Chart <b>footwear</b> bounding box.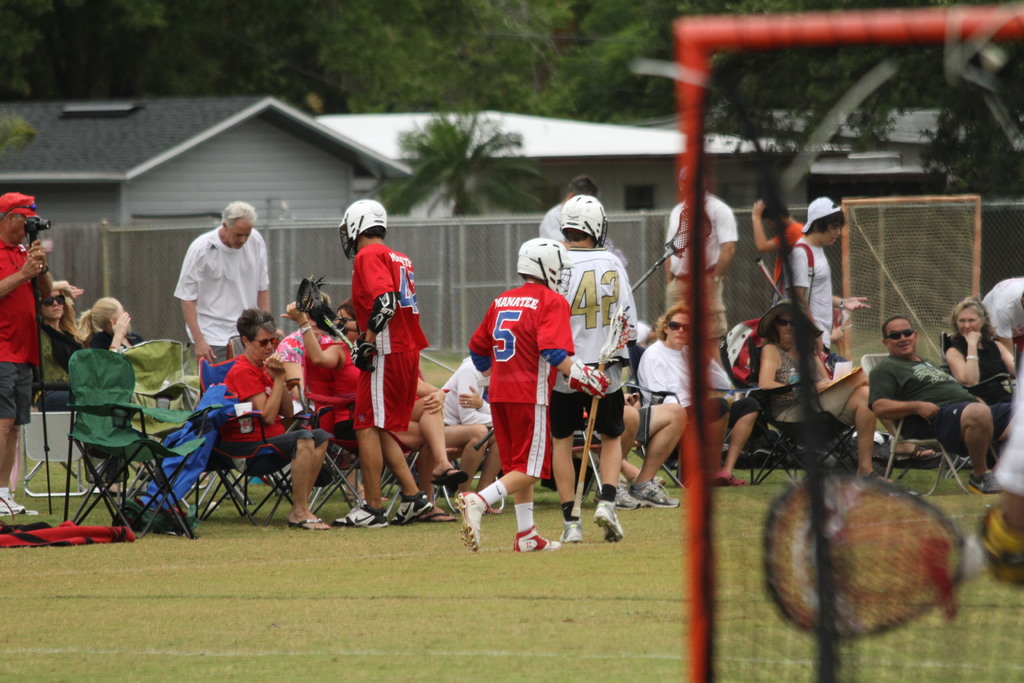
Charted: pyautogui.locateOnScreen(0, 493, 28, 516).
